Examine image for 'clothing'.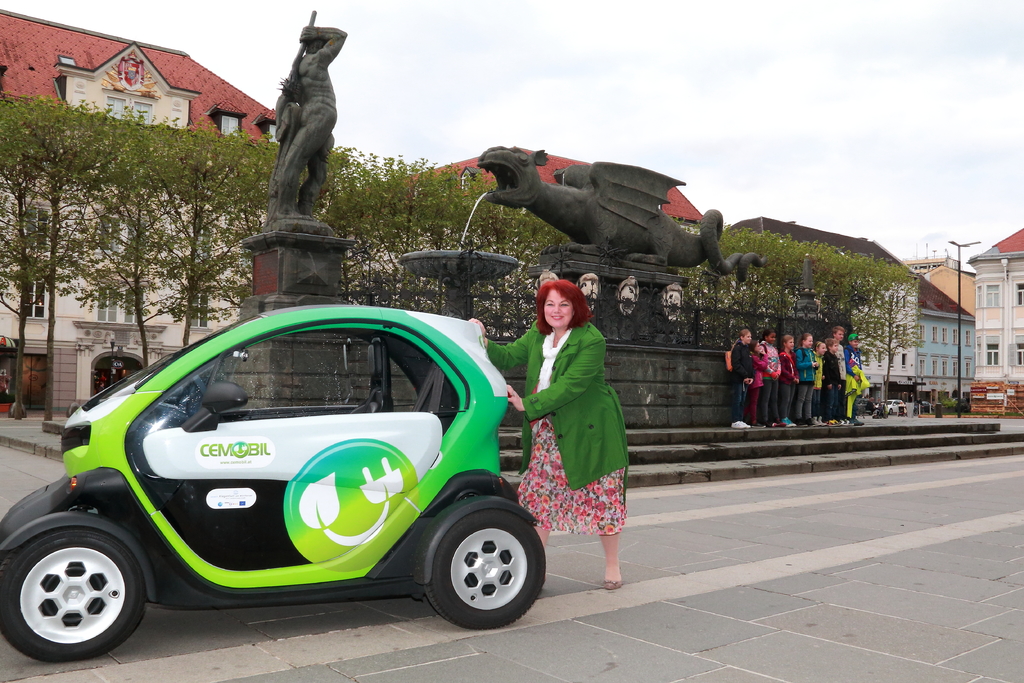
Examination result: l=754, t=389, r=768, b=422.
